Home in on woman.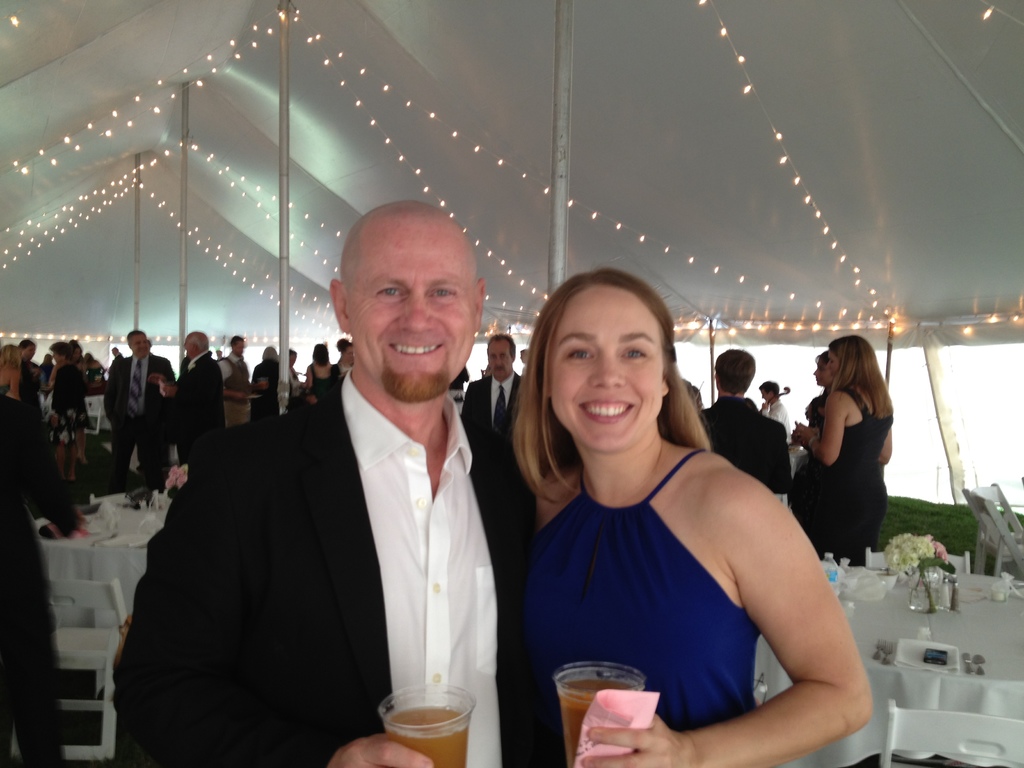
Homed in at {"x1": 289, "y1": 347, "x2": 301, "y2": 408}.
